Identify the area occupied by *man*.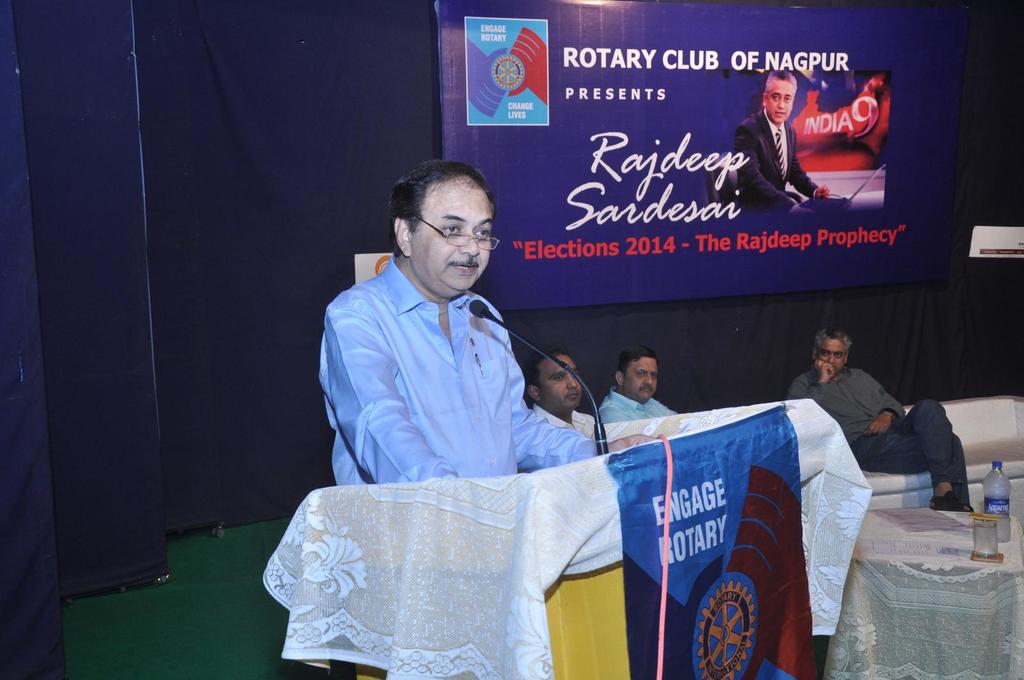
Area: (left=732, top=70, right=834, bottom=207).
